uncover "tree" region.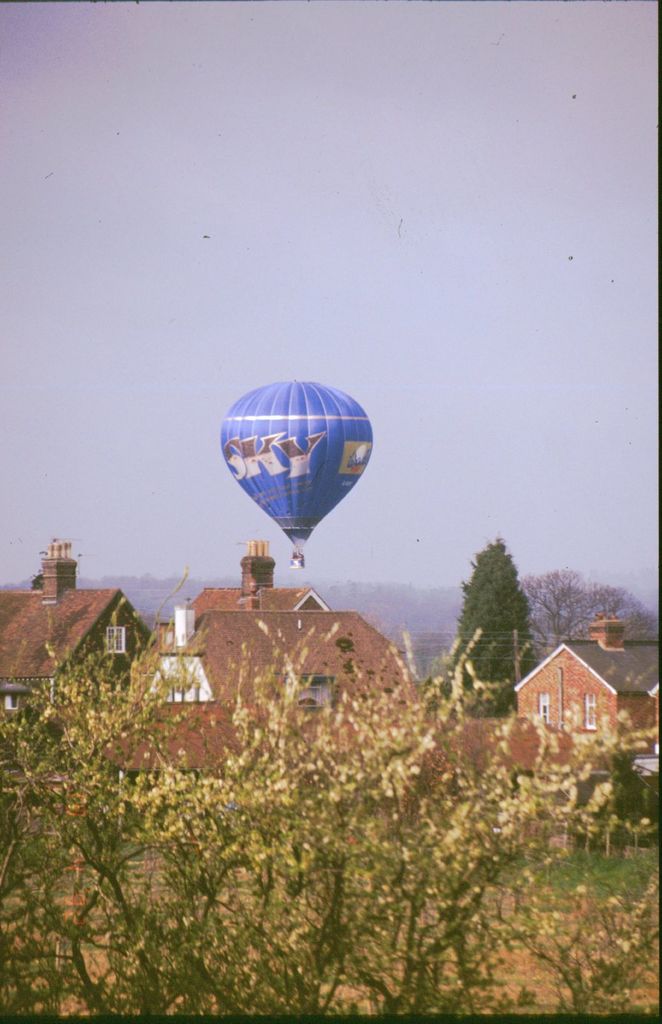
Uncovered: bbox=[515, 559, 644, 659].
